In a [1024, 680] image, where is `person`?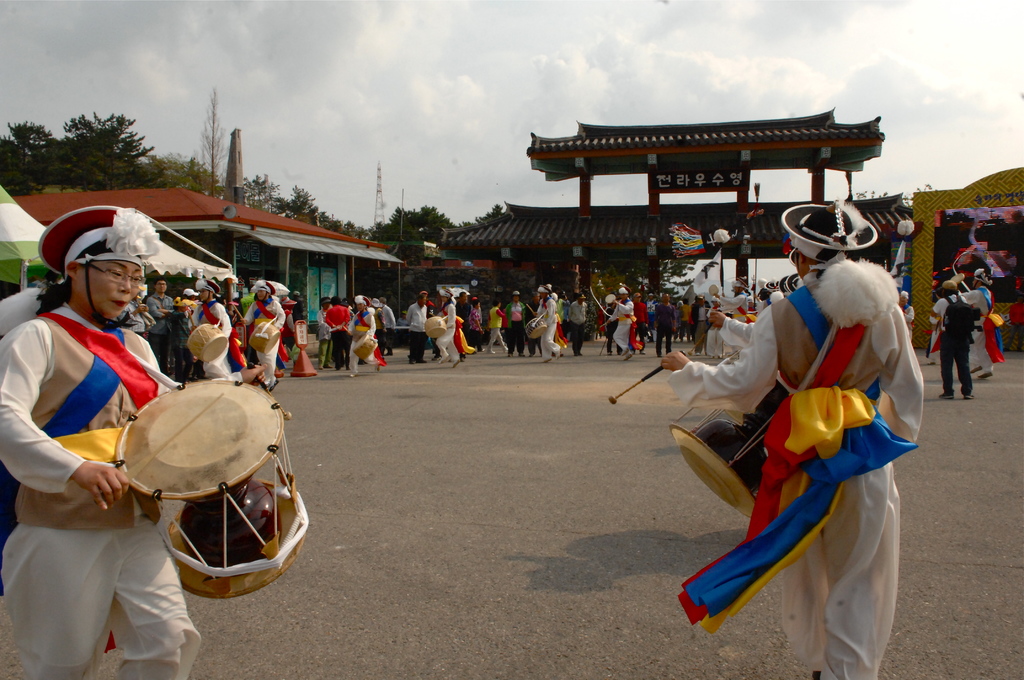
(691,296,708,355).
